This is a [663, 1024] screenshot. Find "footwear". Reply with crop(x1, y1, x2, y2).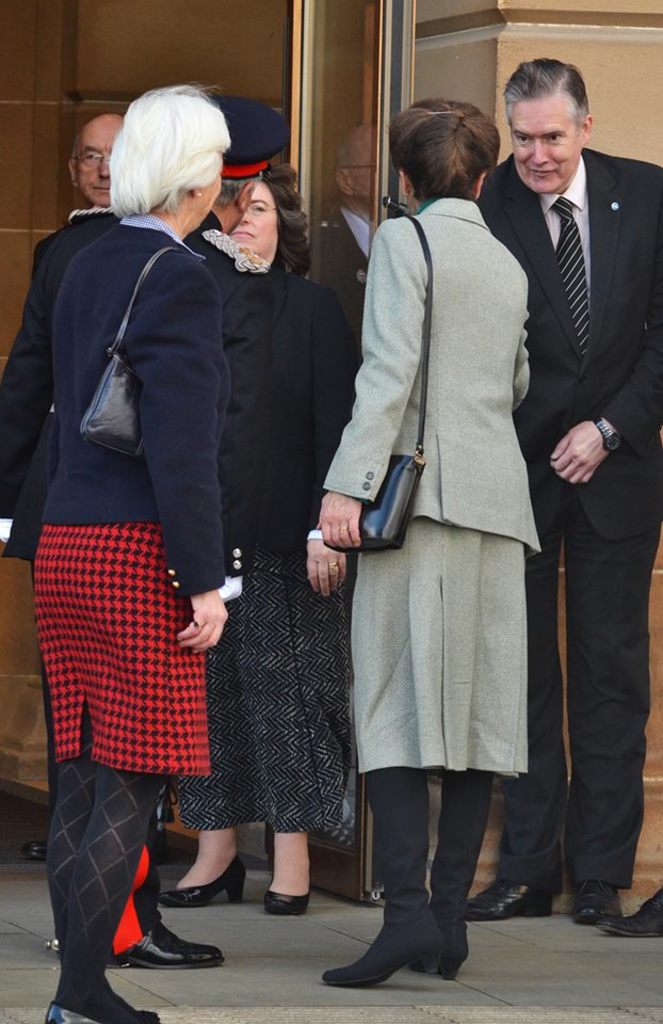
crop(50, 990, 157, 1023).
